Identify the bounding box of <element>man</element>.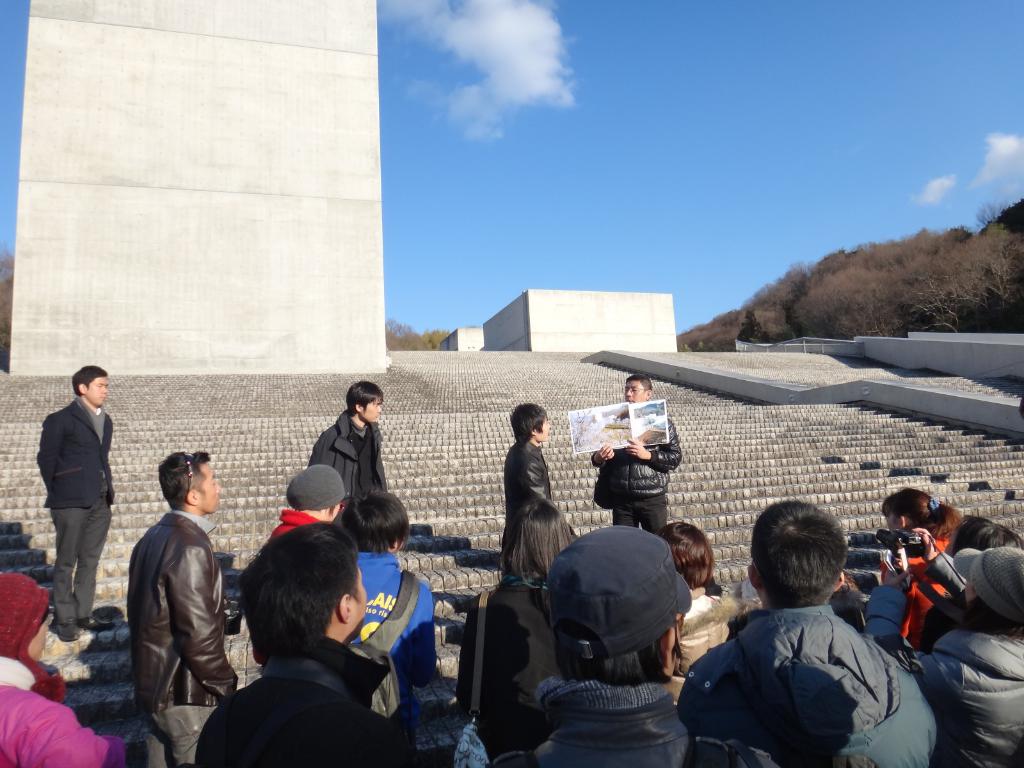
bbox(592, 368, 684, 533).
